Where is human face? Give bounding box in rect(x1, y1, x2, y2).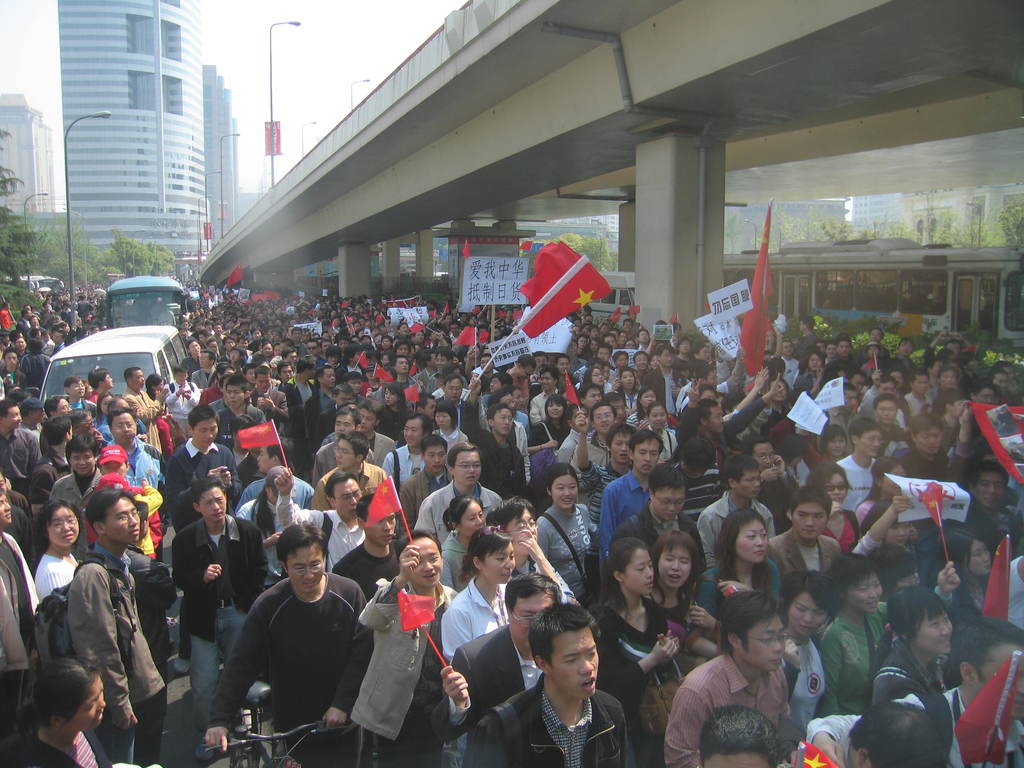
rect(410, 540, 443, 586).
